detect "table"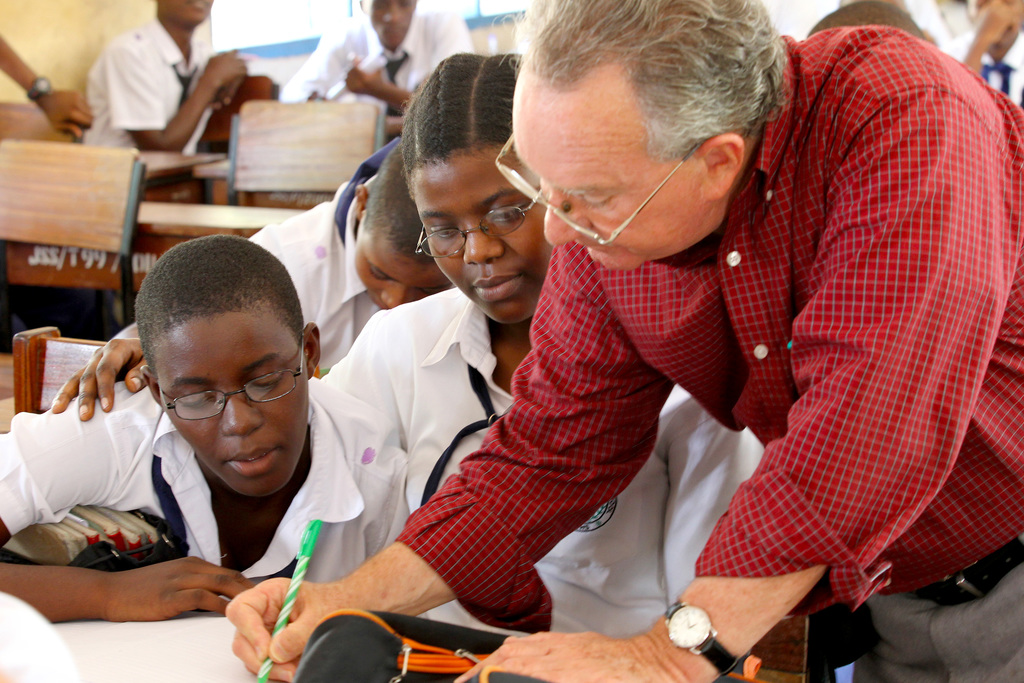
385, 113, 404, 133
